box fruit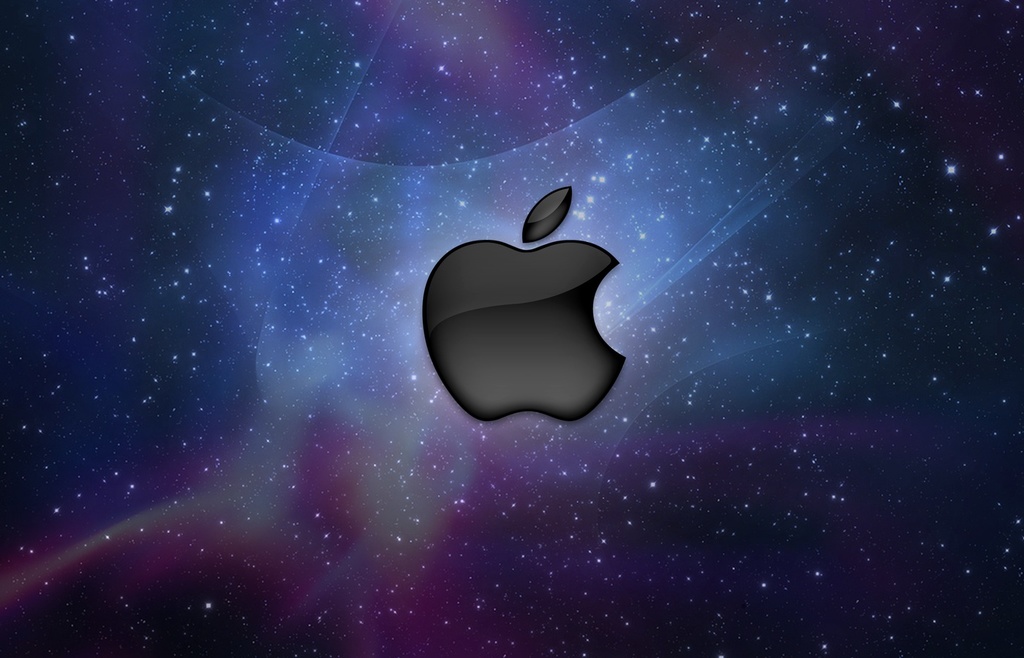
bbox=(426, 202, 647, 448)
